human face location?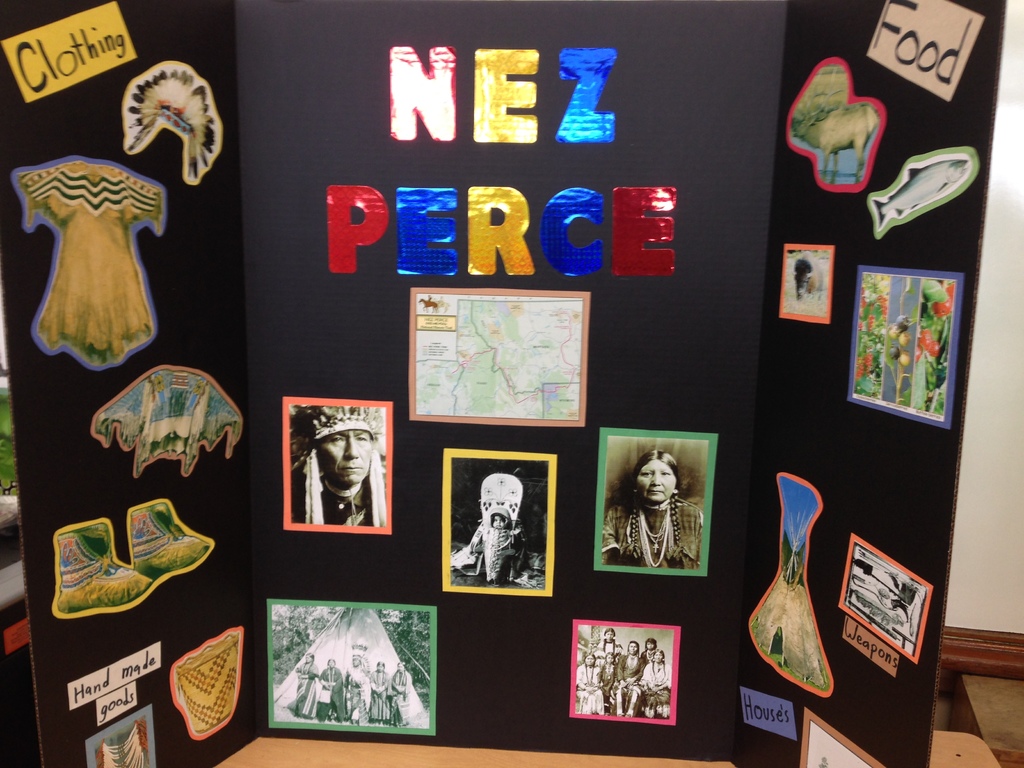
bbox=[636, 458, 676, 504]
